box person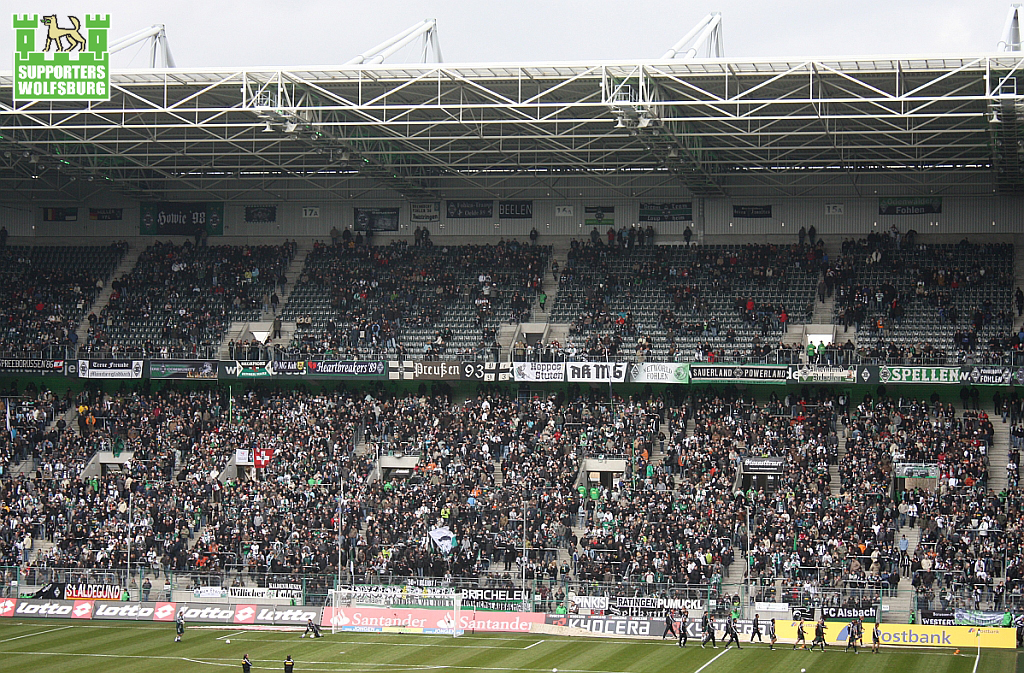
box=[283, 656, 293, 672]
